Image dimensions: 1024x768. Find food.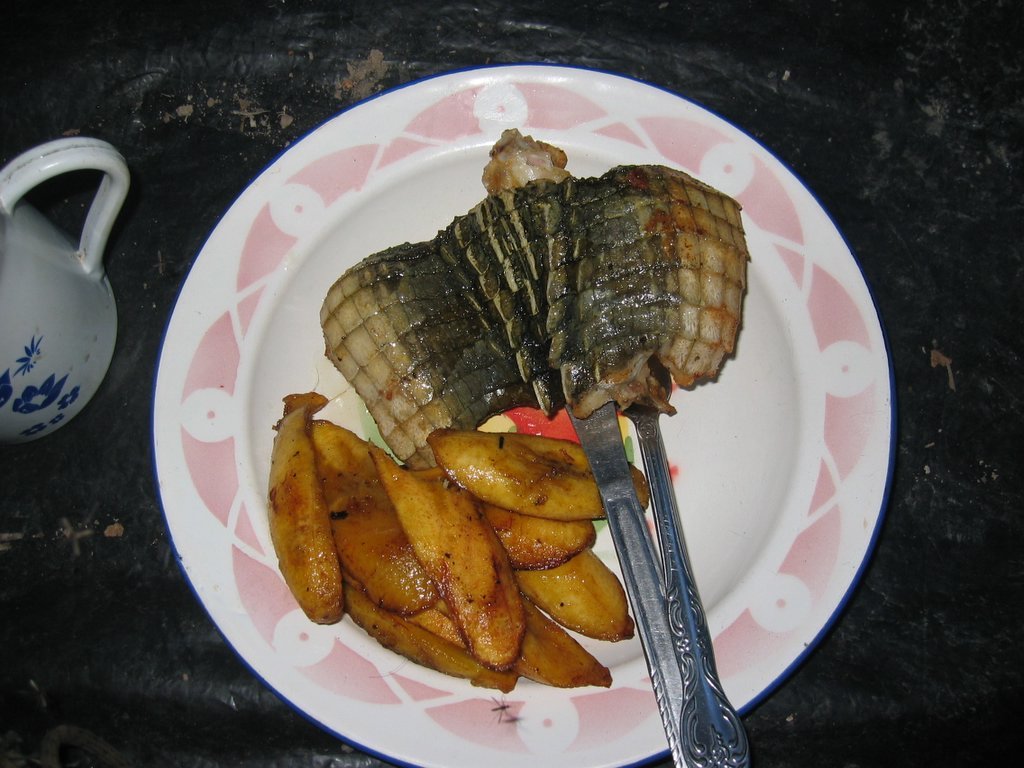
<bbox>319, 125, 746, 480</bbox>.
